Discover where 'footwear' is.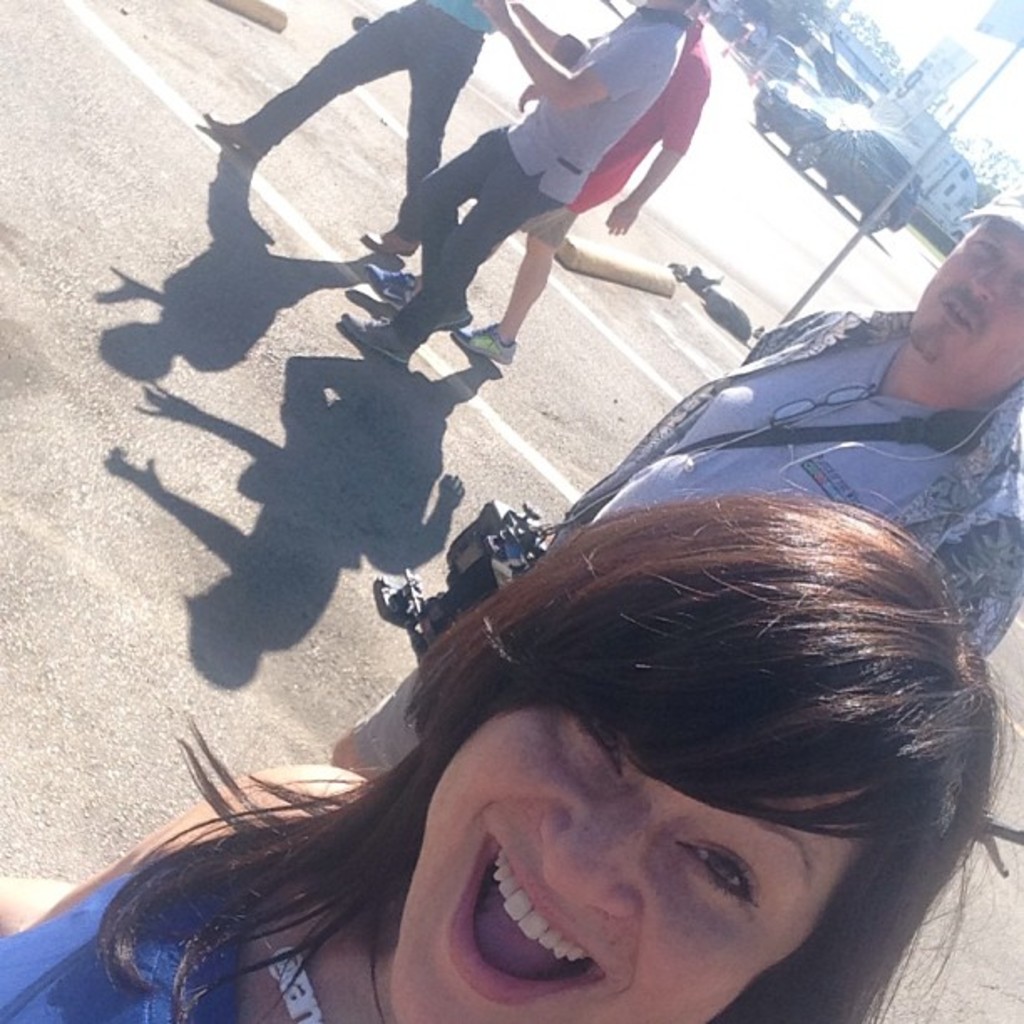
Discovered at 361, 264, 412, 308.
